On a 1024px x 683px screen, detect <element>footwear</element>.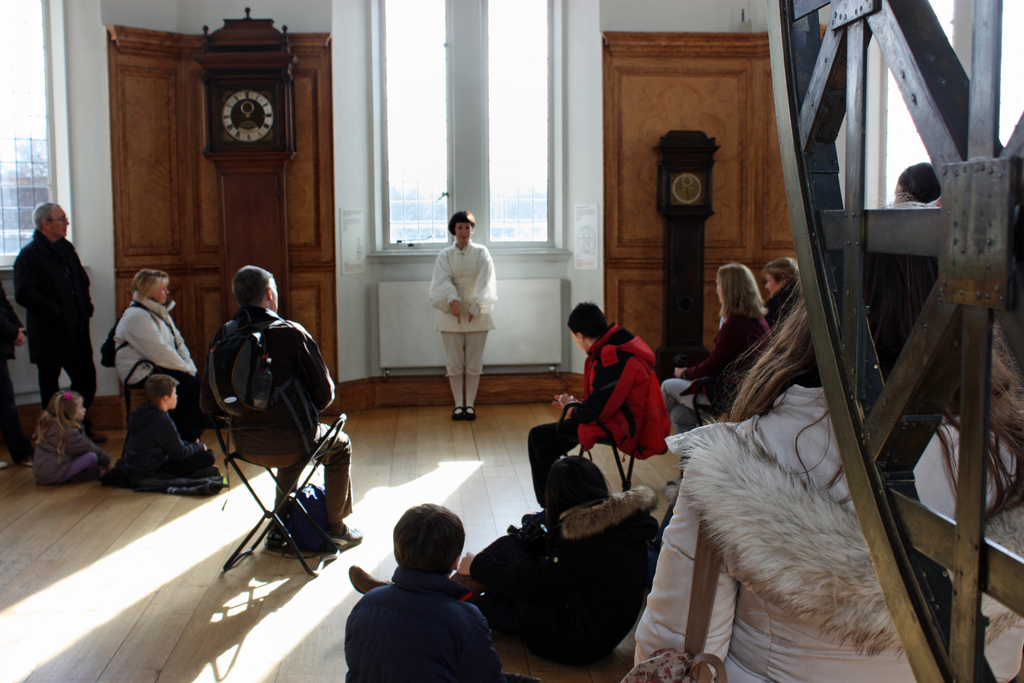
l=0, t=449, r=13, b=473.
